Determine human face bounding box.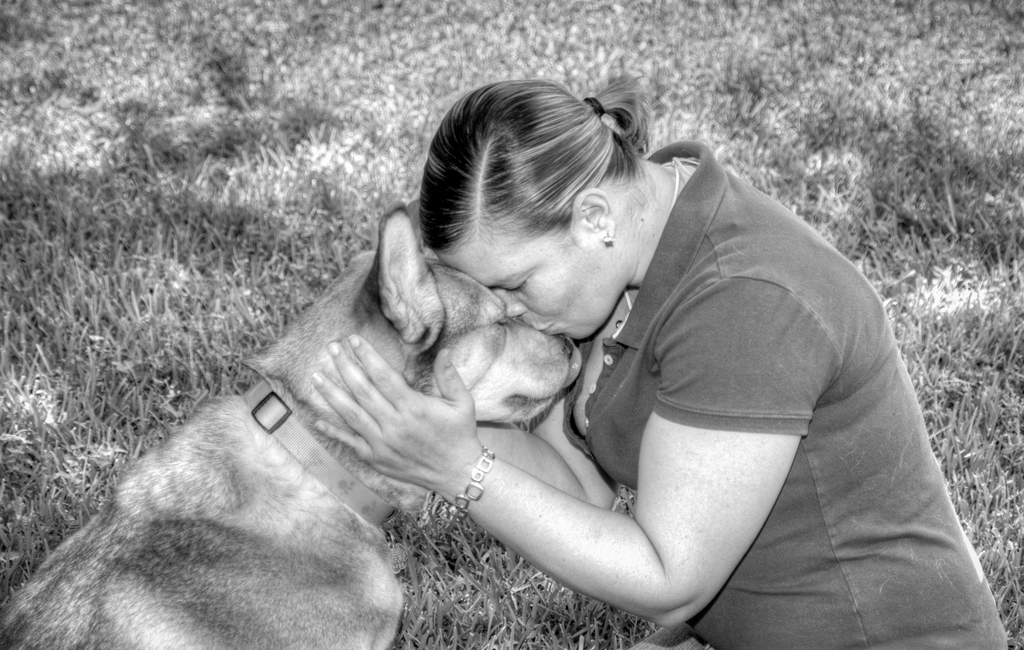
Determined: 444,226,588,336.
